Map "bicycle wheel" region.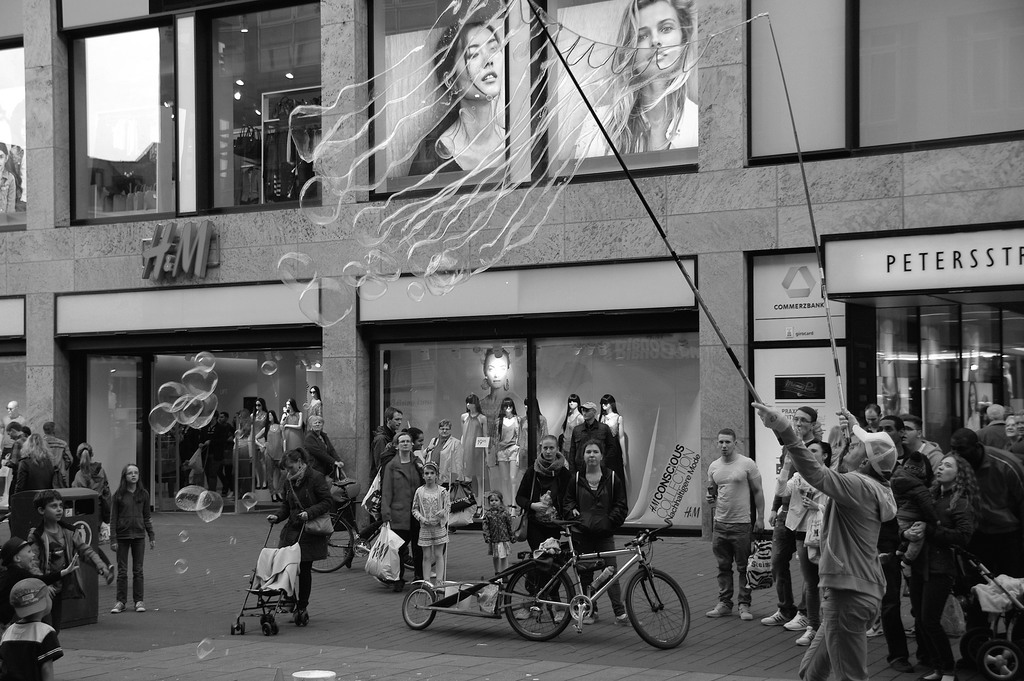
Mapped to (311,511,355,577).
